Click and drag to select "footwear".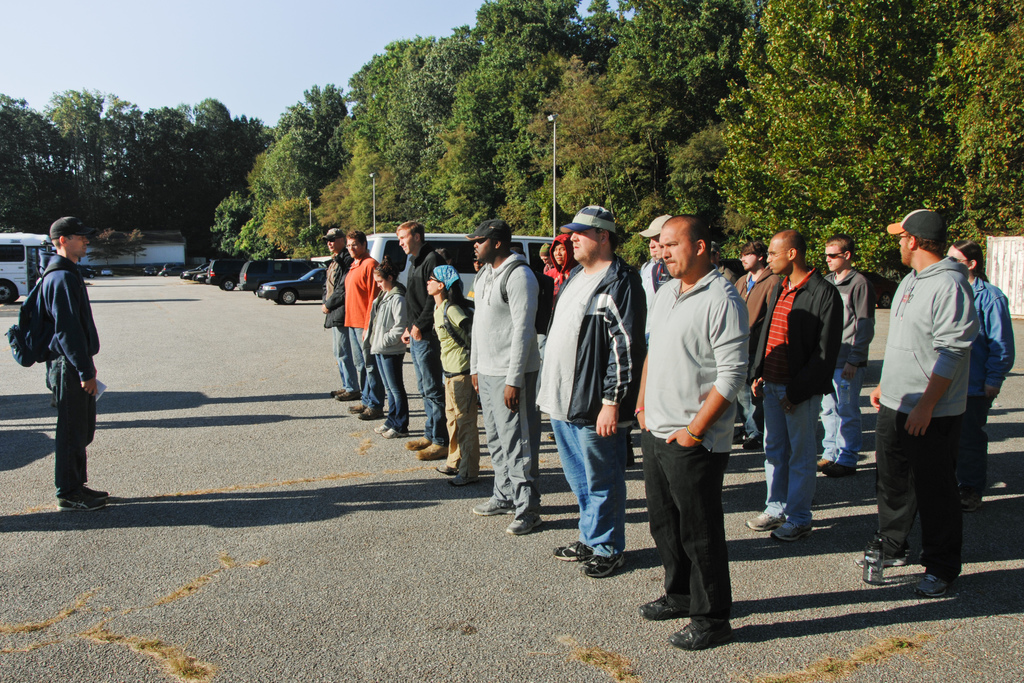
Selection: locate(670, 619, 731, 649).
